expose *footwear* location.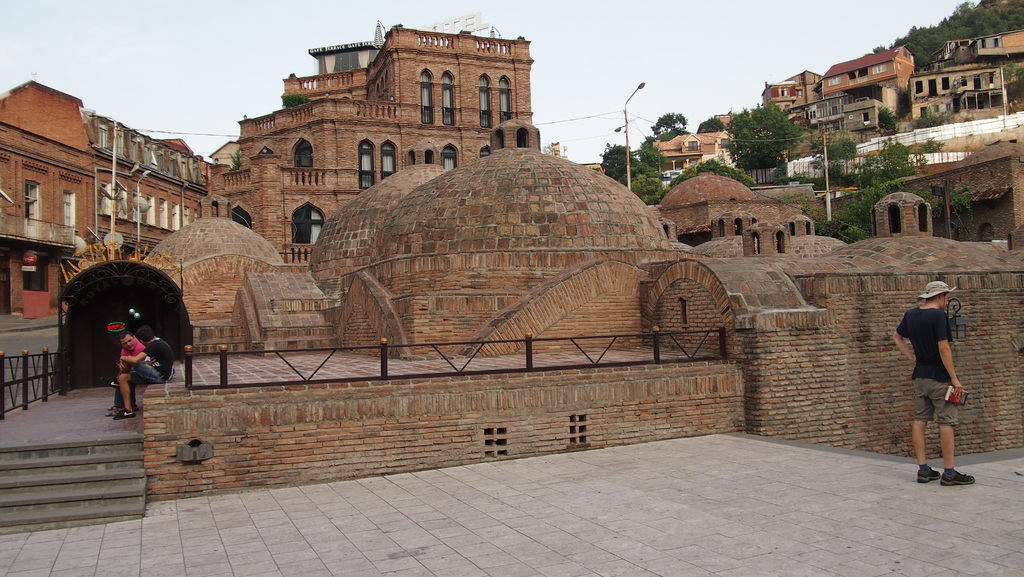
Exposed at {"x1": 110, "y1": 409, "x2": 136, "y2": 419}.
